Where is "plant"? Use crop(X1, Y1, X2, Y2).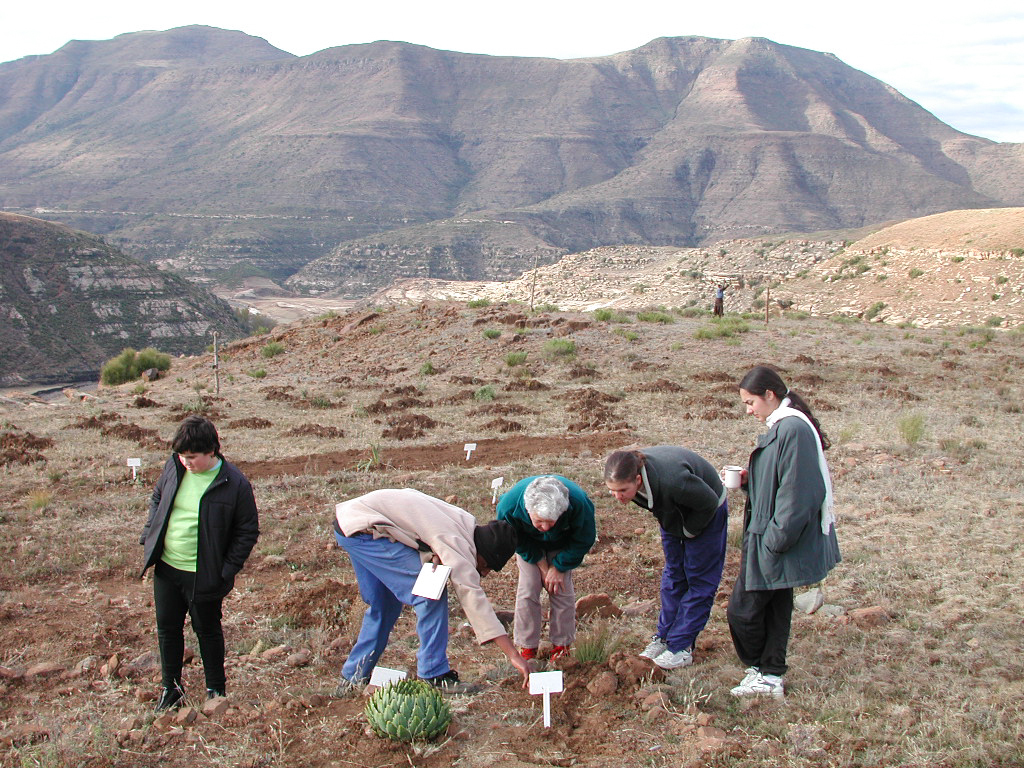
crop(404, 296, 452, 332).
